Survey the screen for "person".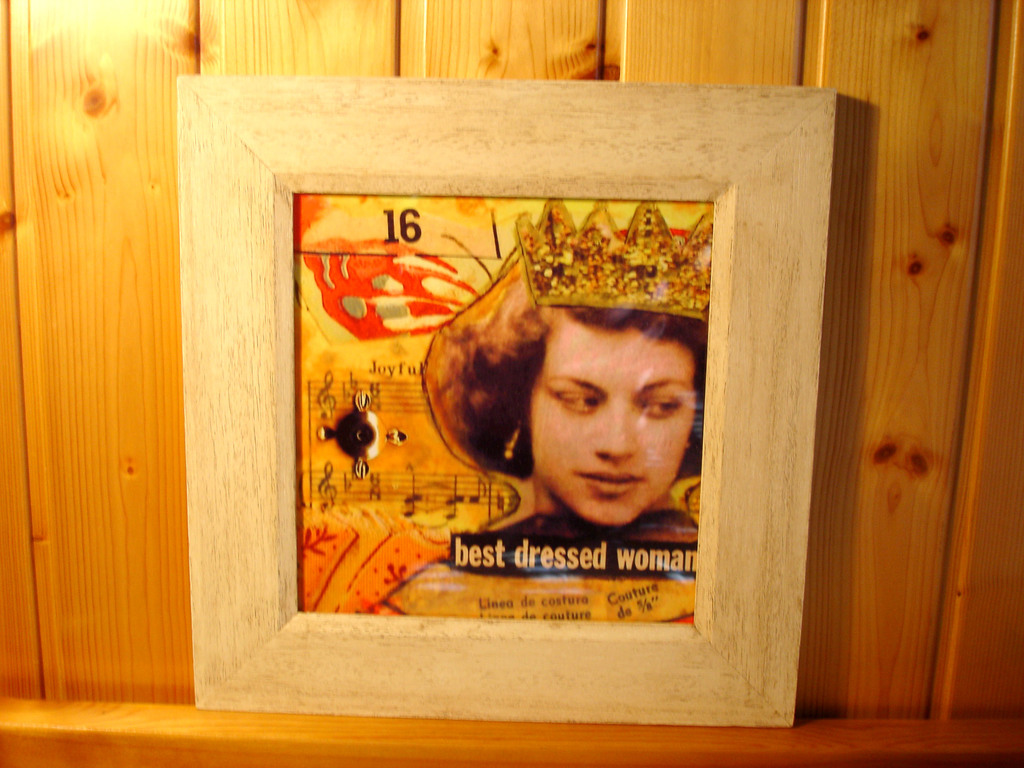
Survey found: locate(413, 154, 711, 583).
